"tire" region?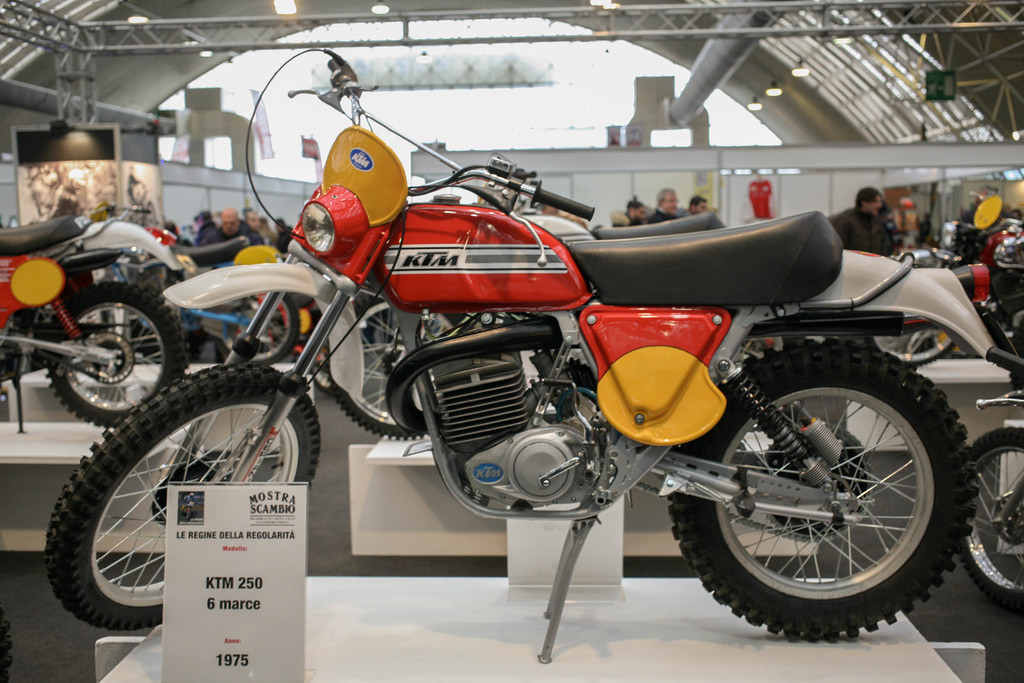
rect(865, 291, 982, 374)
